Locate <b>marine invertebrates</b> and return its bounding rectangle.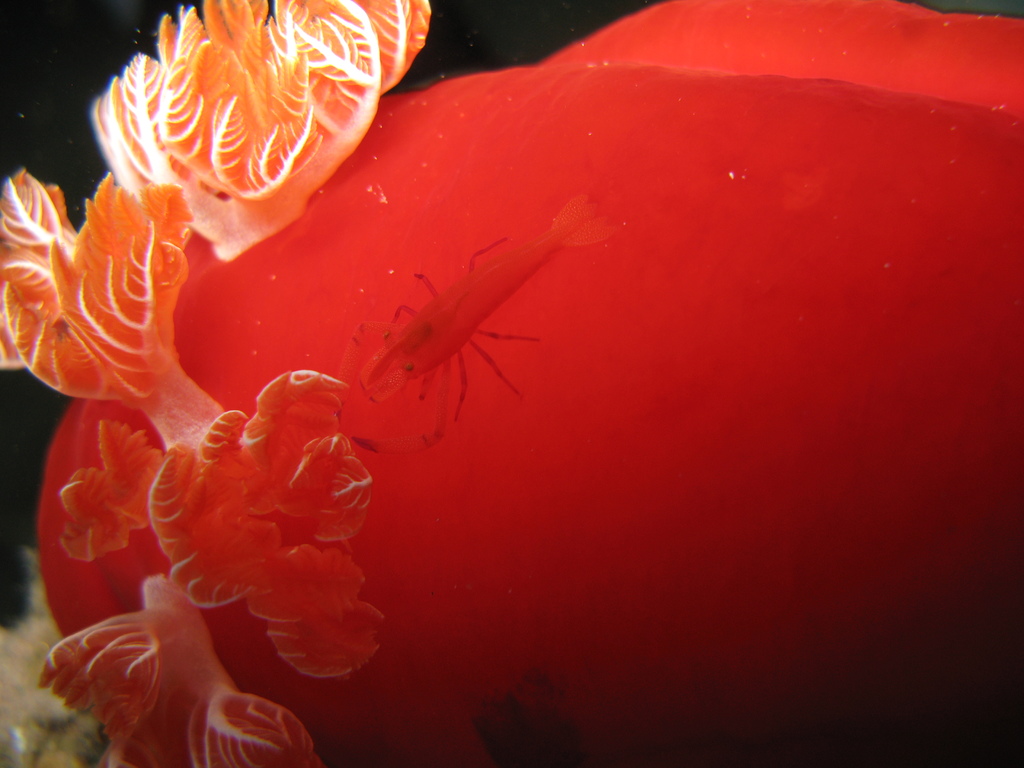
(0, 166, 244, 484).
